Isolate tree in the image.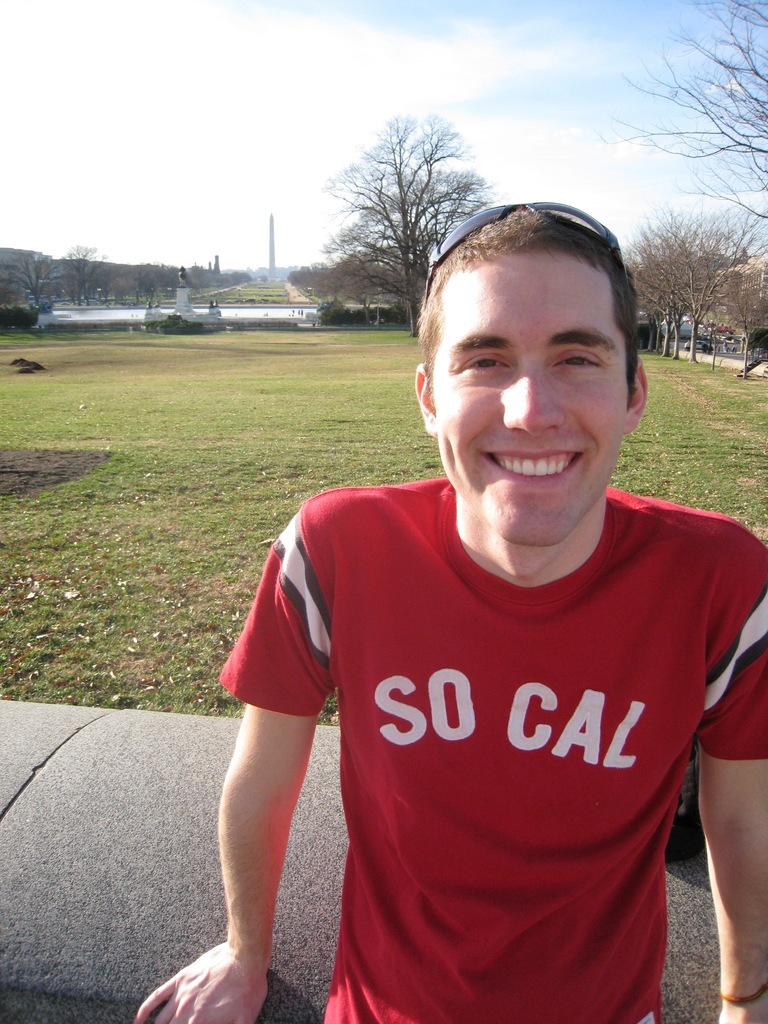
Isolated region: [58, 243, 108, 307].
